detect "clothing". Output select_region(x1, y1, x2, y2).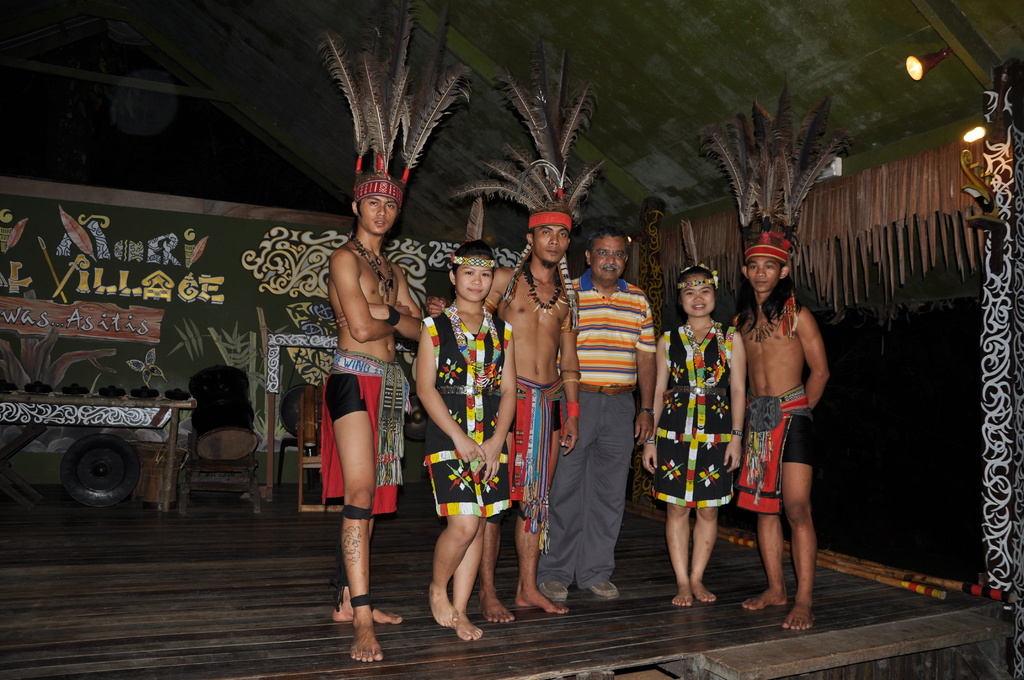
select_region(527, 268, 661, 588).
